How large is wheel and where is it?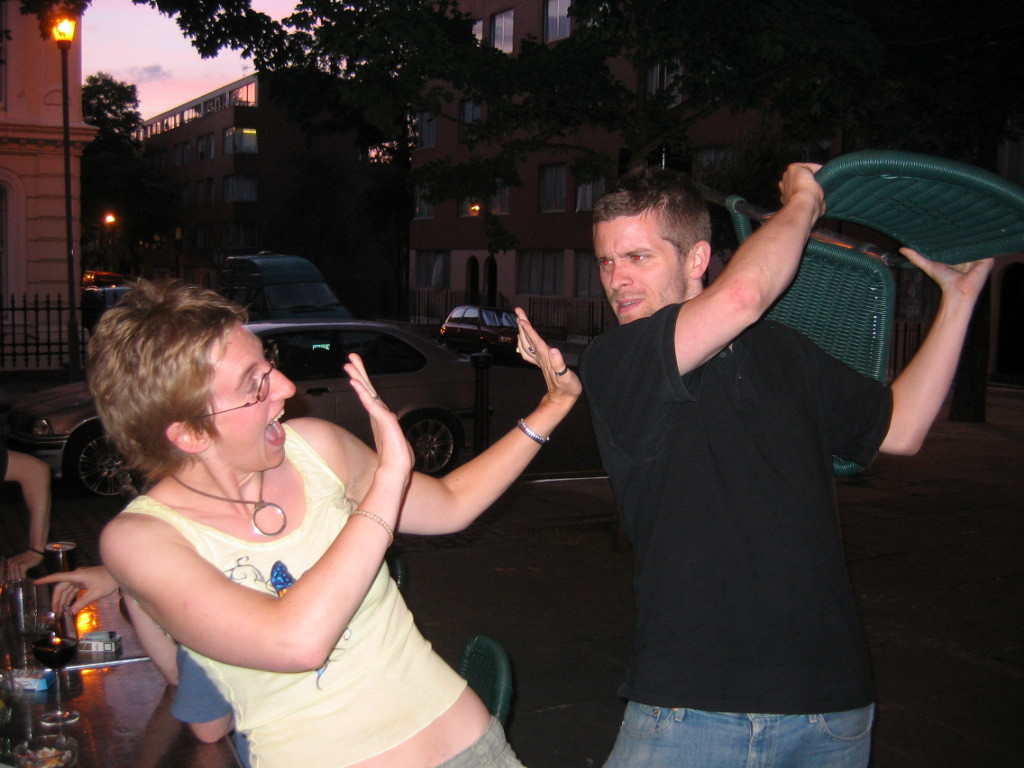
Bounding box: locate(73, 424, 139, 500).
